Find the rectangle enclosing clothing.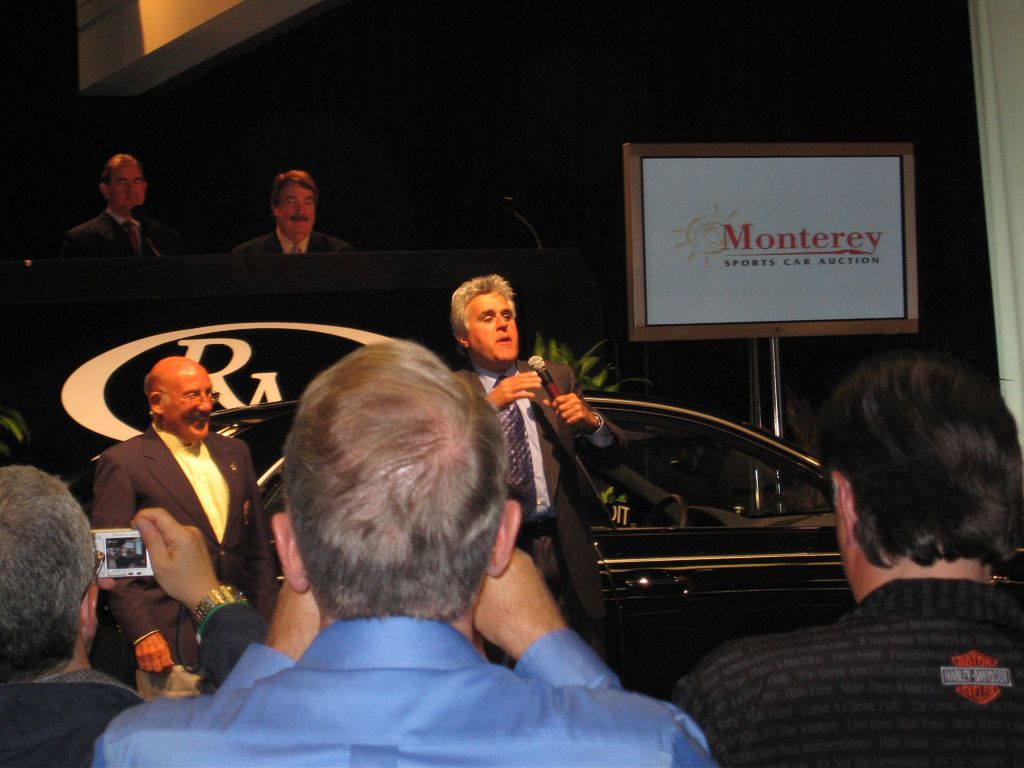
{"x1": 0, "y1": 678, "x2": 148, "y2": 767}.
